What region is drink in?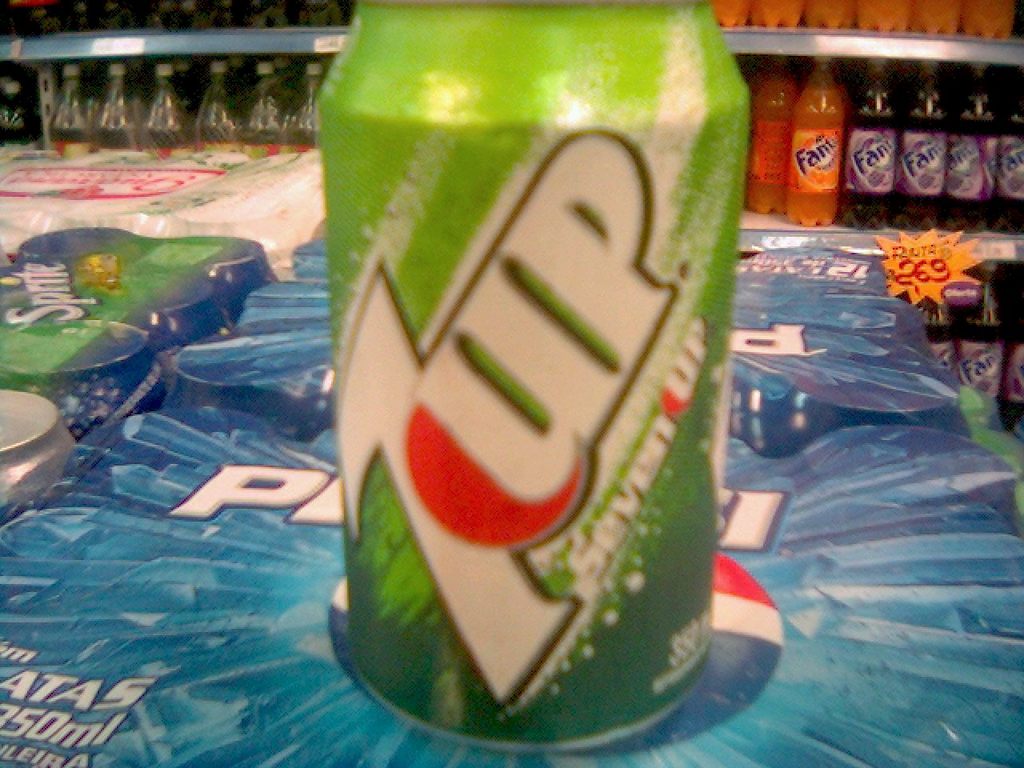
bbox(743, 62, 1023, 234).
